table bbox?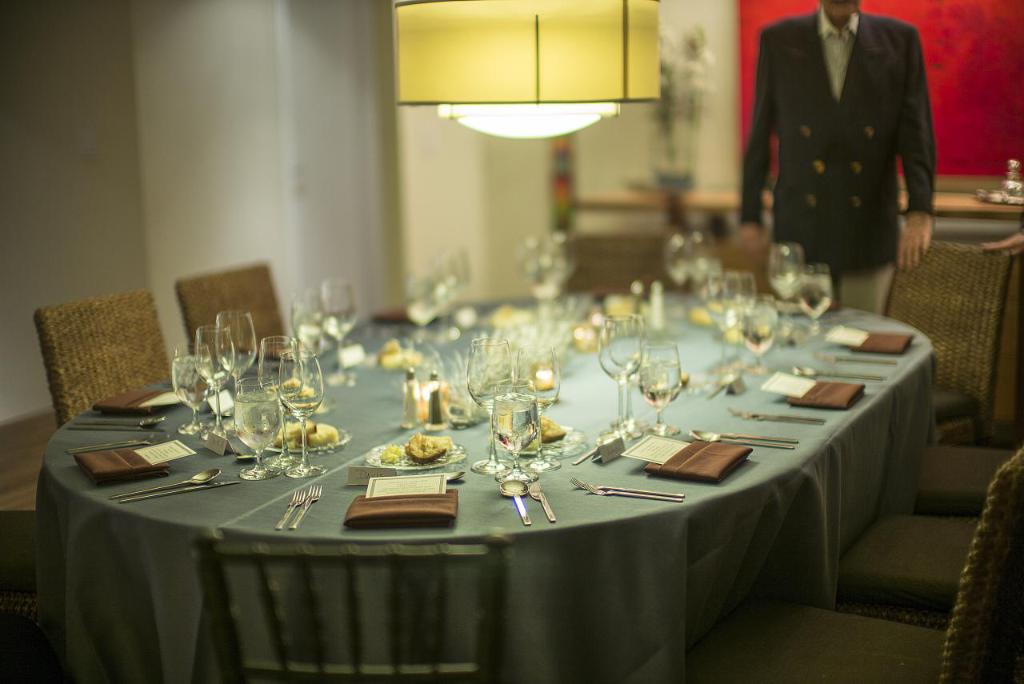
BBox(38, 290, 938, 682)
